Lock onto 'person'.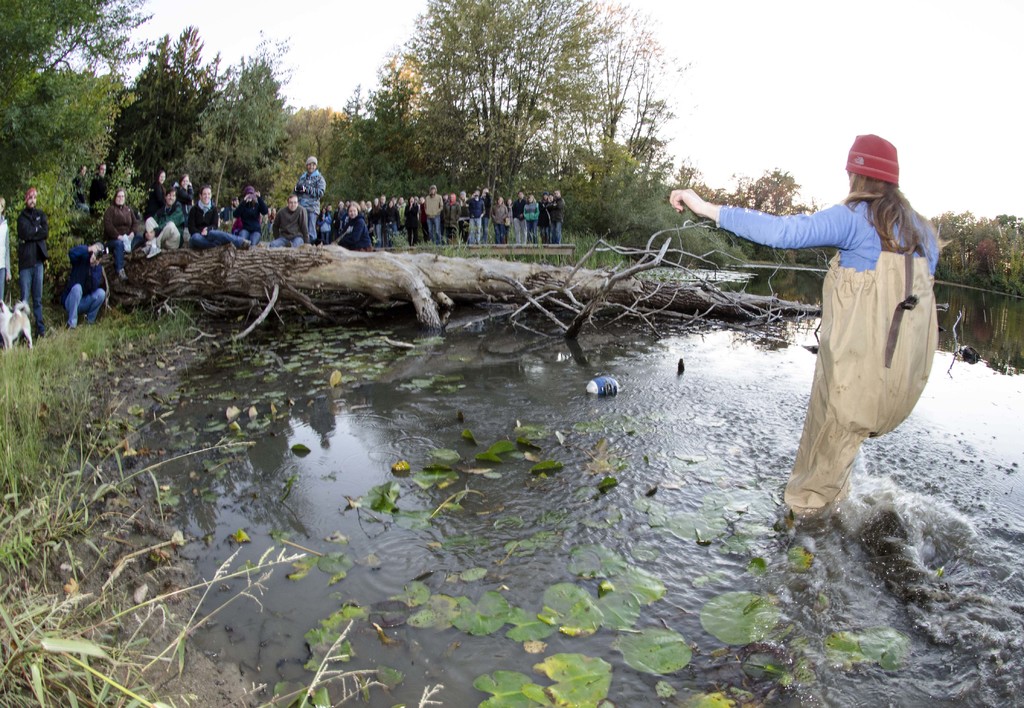
Locked: bbox(144, 222, 160, 239).
